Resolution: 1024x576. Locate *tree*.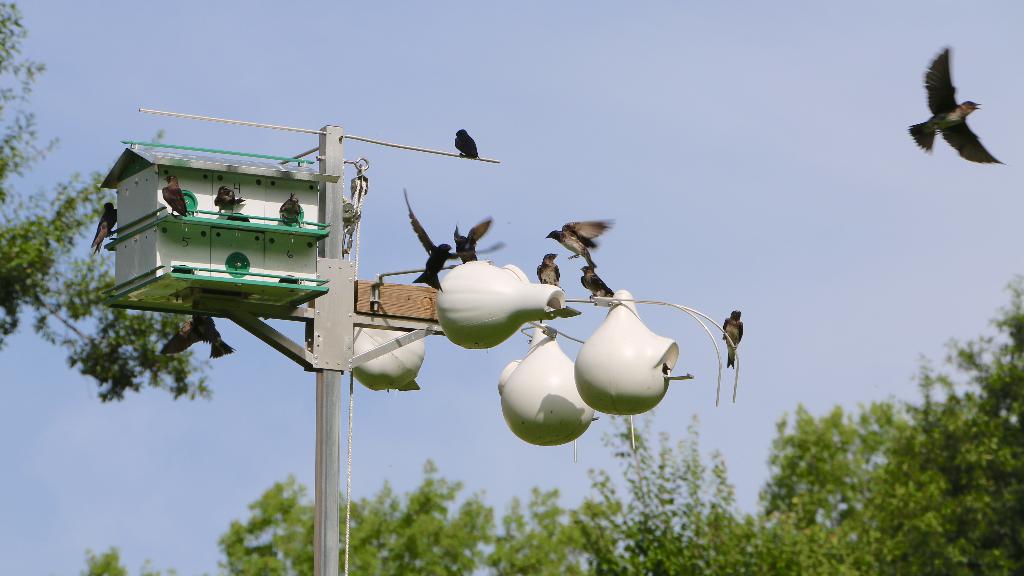
left=218, top=458, right=490, bottom=575.
